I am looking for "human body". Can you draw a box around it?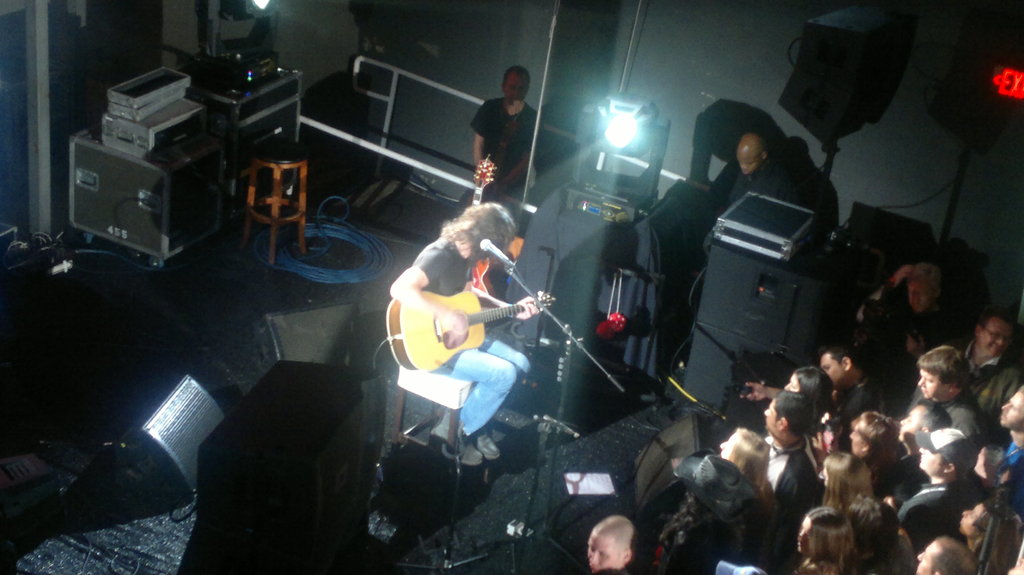
Sure, the bounding box is (385,197,527,436).
